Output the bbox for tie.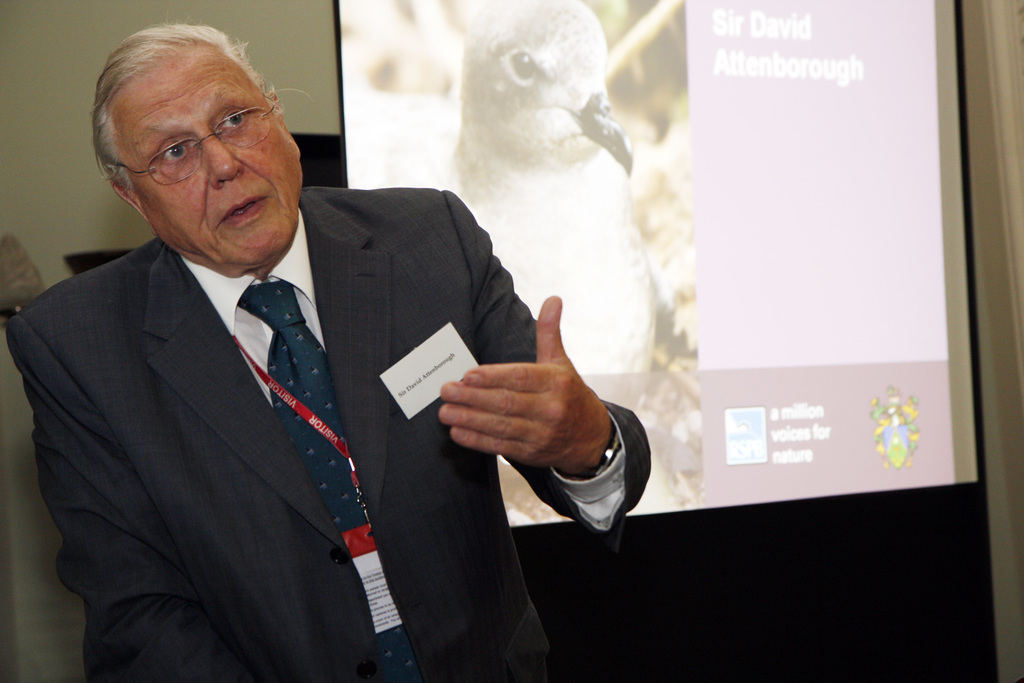
232,280,419,682.
